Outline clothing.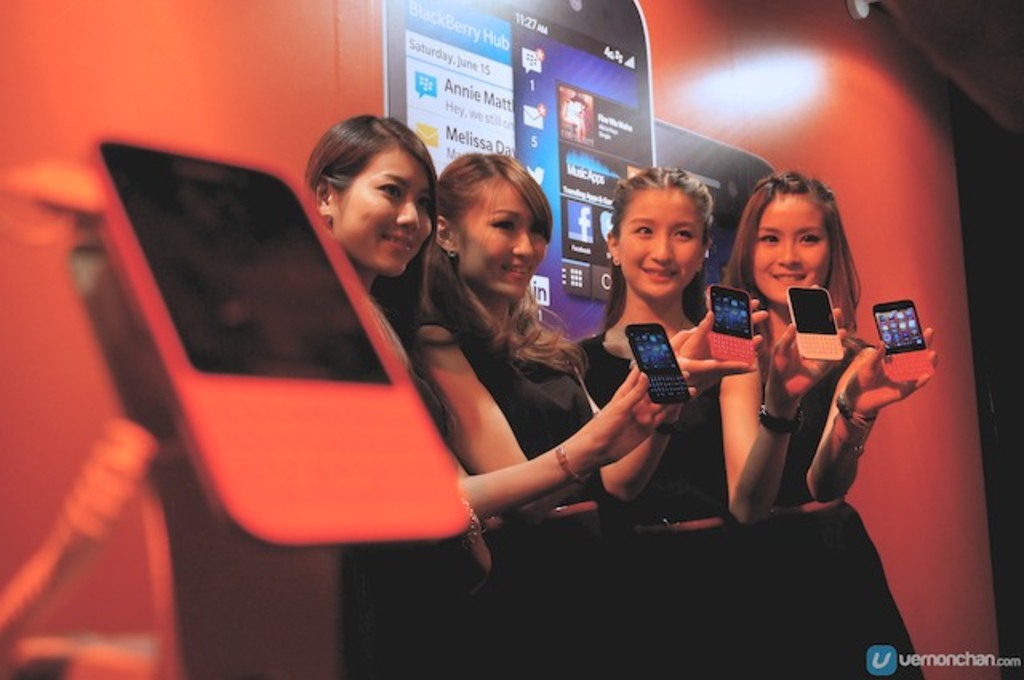
Outline: crop(408, 248, 646, 678).
